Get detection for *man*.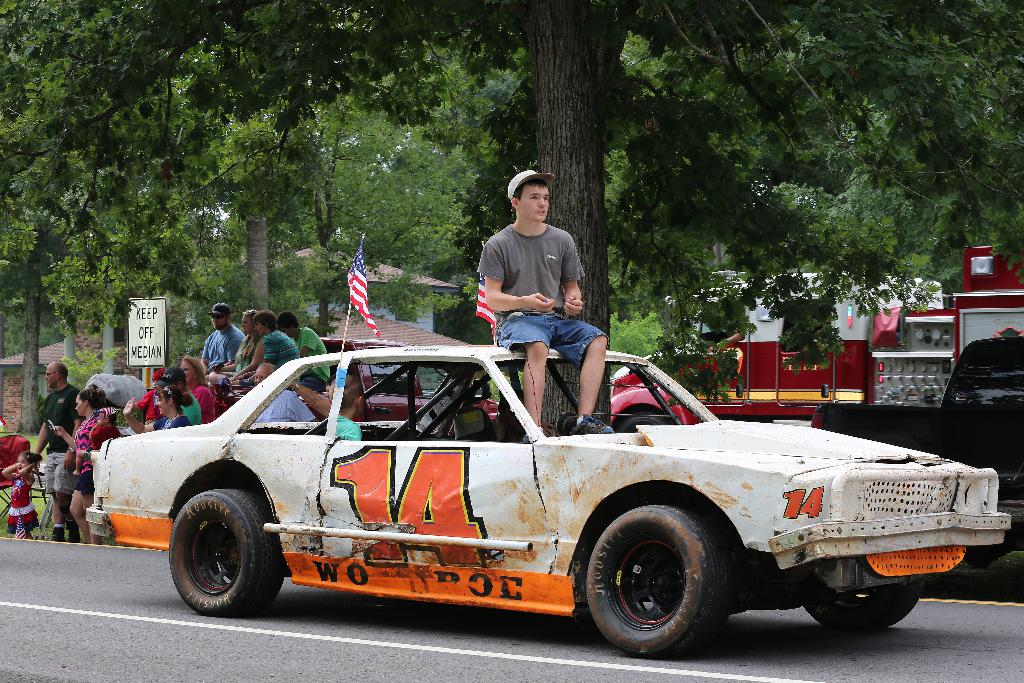
Detection: {"left": 250, "top": 363, "right": 316, "bottom": 424}.
